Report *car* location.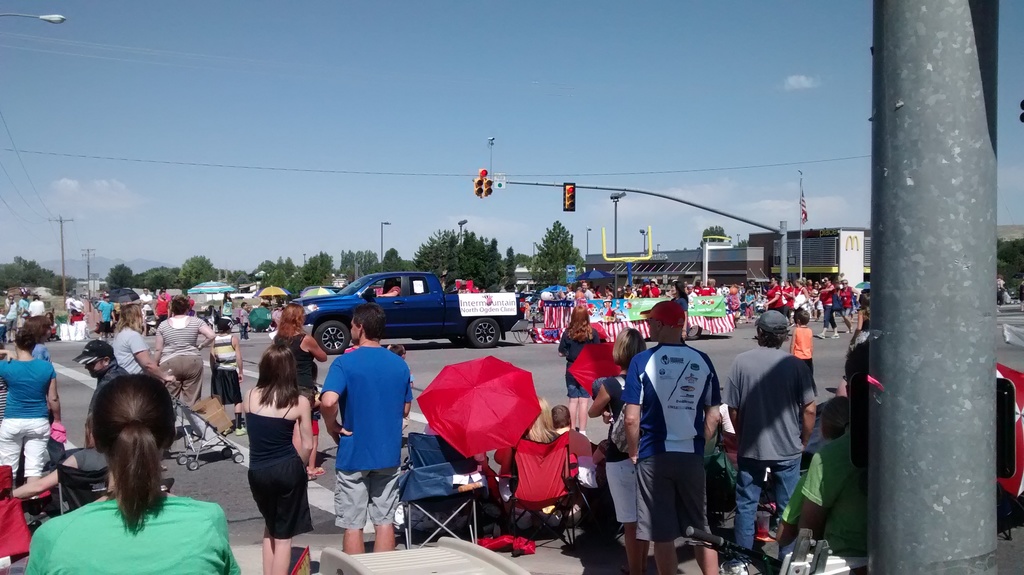
Report: (x1=284, y1=263, x2=529, y2=349).
